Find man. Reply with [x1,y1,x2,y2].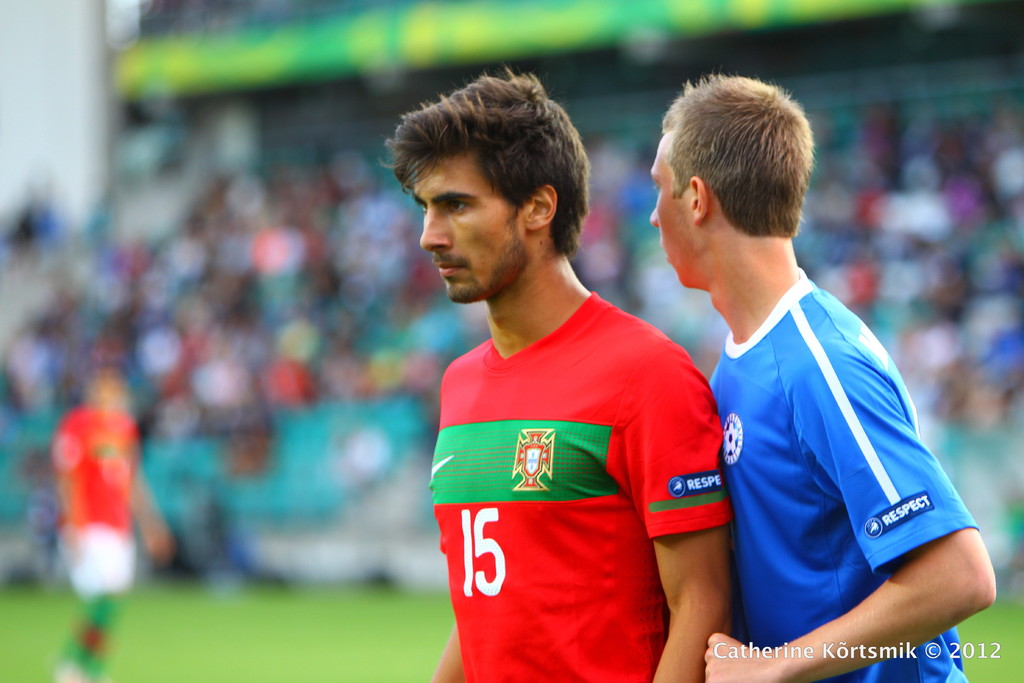
[407,79,767,672].
